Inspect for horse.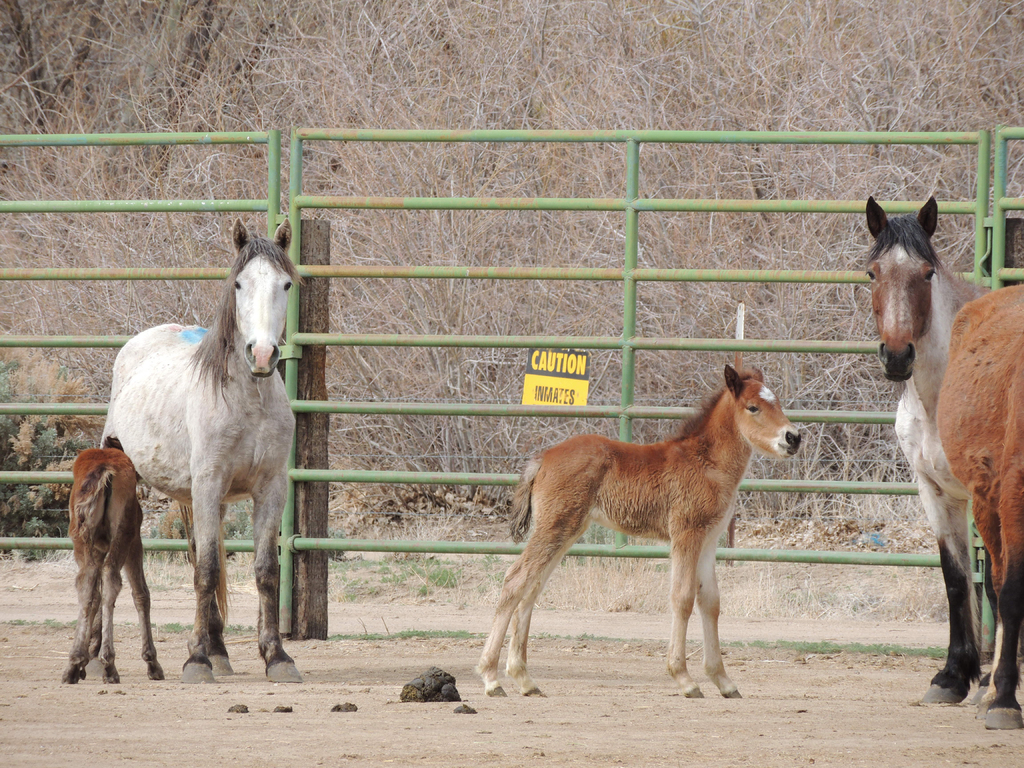
Inspection: left=858, top=192, right=992, bottom=704.
